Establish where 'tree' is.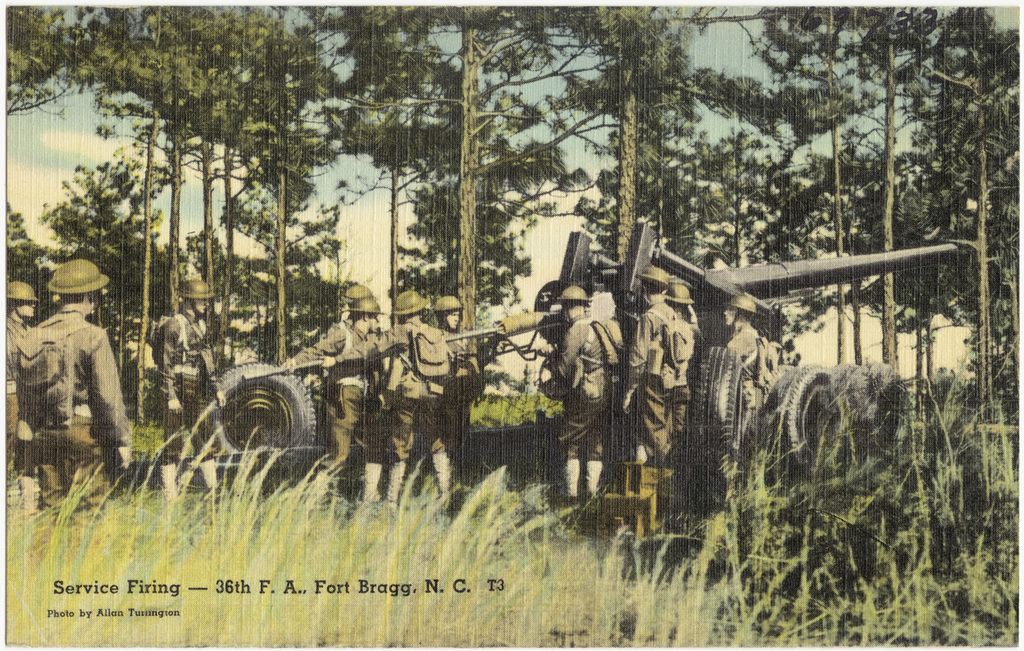
Established at locate(538, 9, 710, 332).
